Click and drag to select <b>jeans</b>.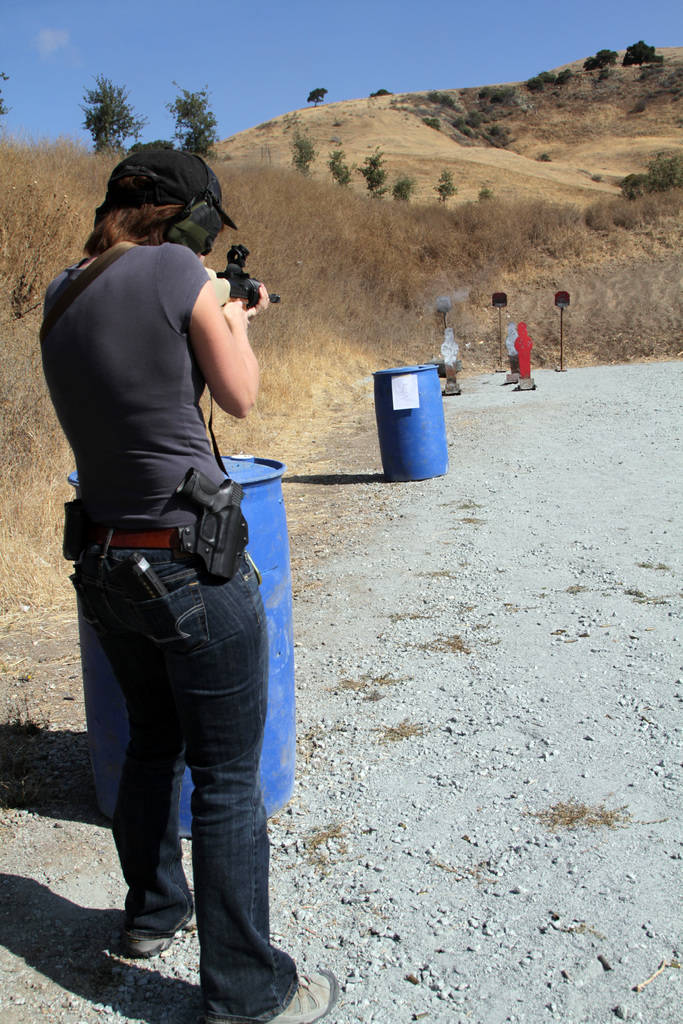
Selection: 69:531:299:1023.
